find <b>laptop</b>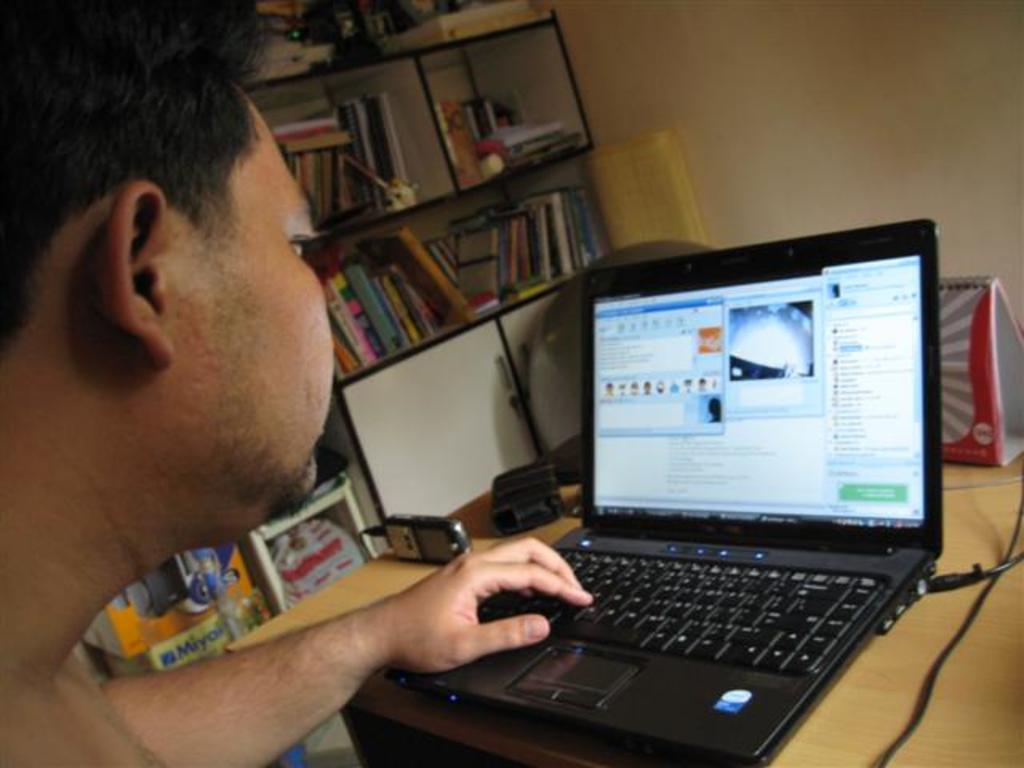
l=454, t=251, r=965, b=757
